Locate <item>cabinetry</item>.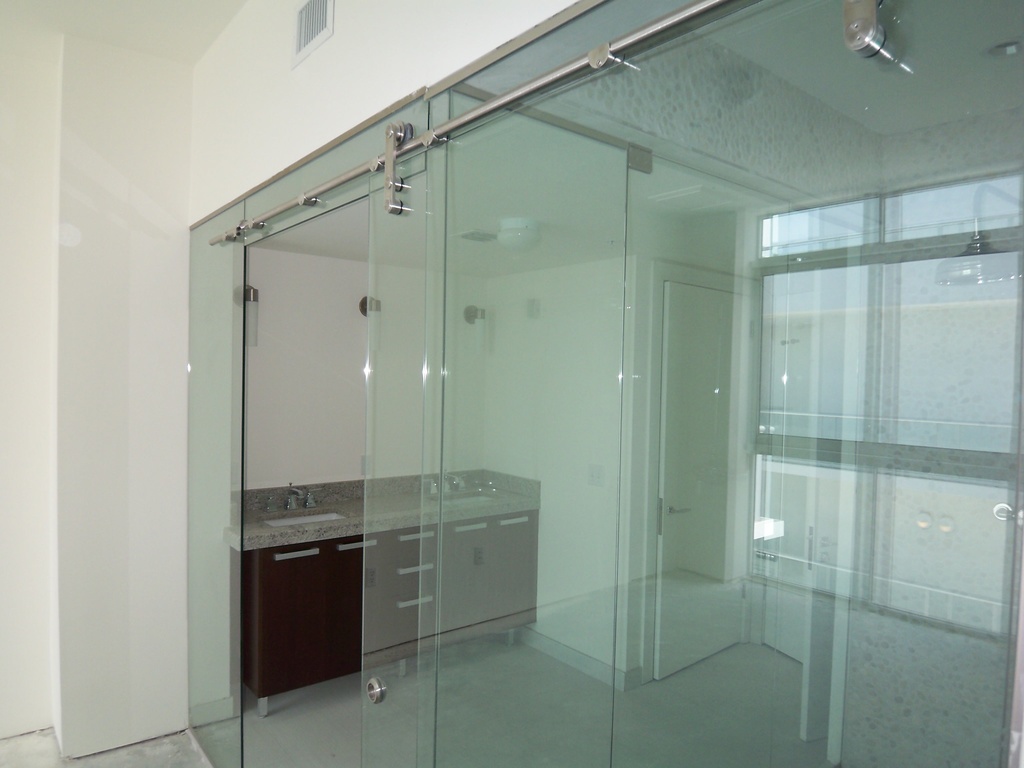
Bounding box: bbox=[236, 504, 539, 717].
